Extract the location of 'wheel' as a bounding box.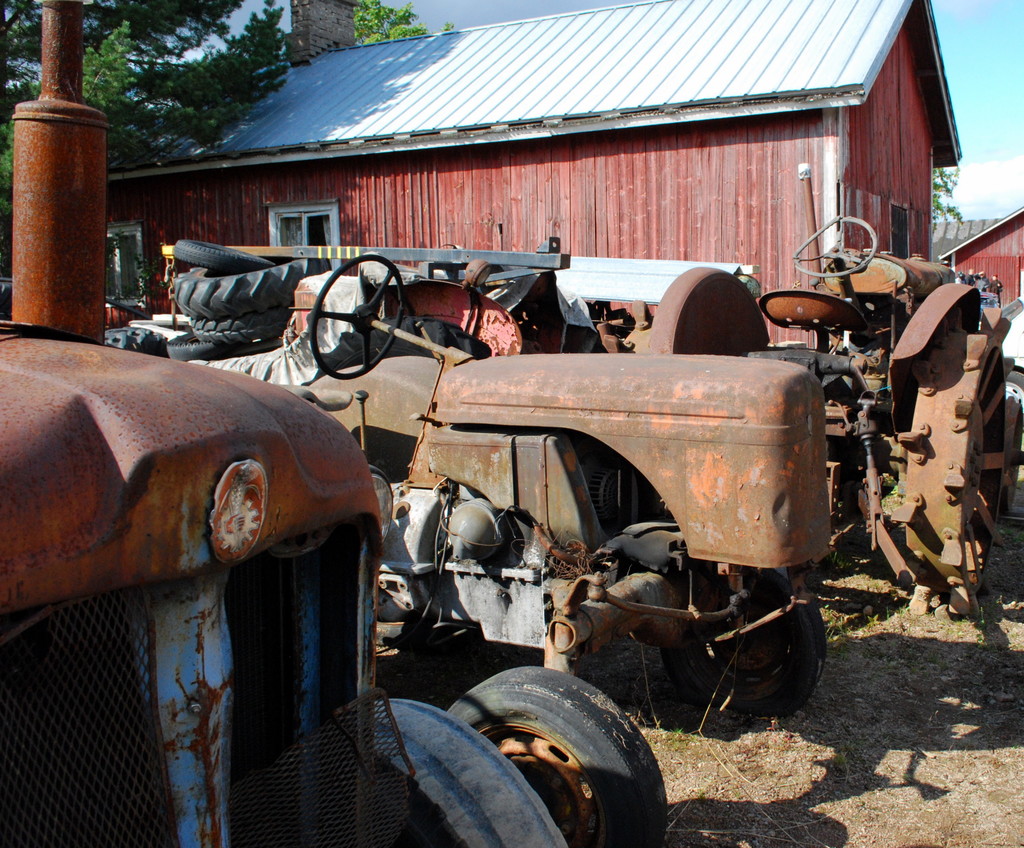
Rect(305, 257, 401, 381).
